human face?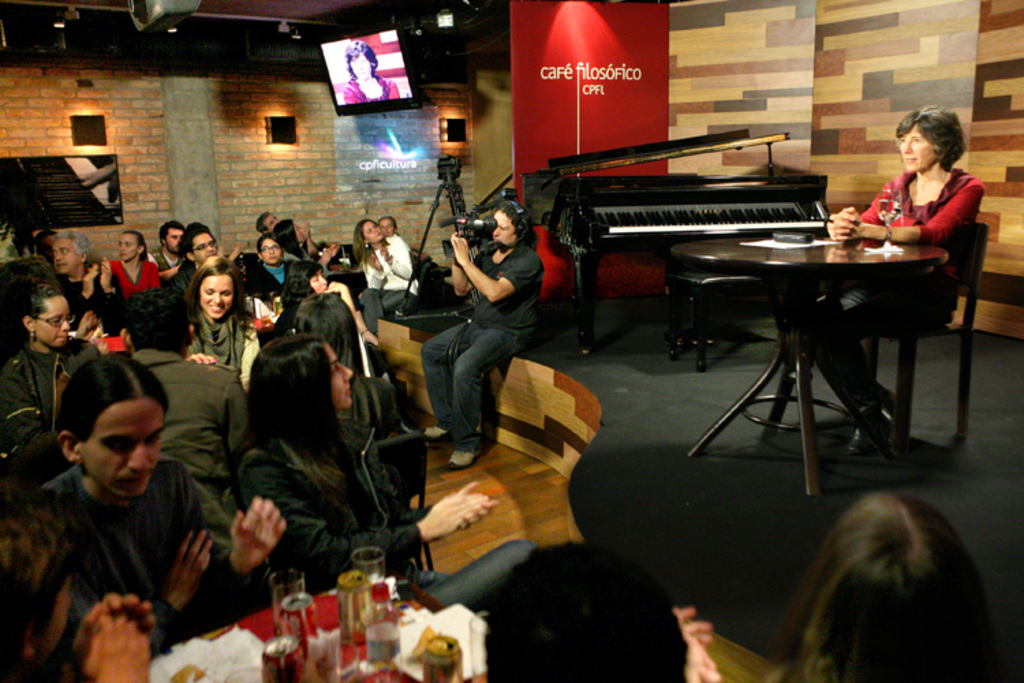
369, 221, 384, 243
